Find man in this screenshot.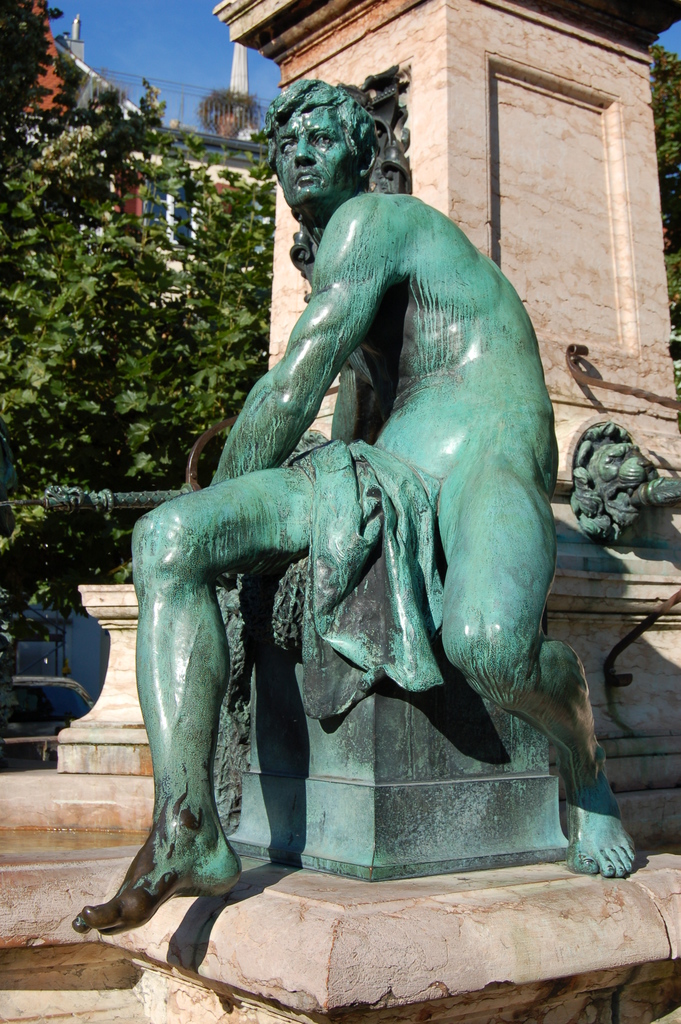
The bounding box for man is detection(138, 87, 576, 957).
